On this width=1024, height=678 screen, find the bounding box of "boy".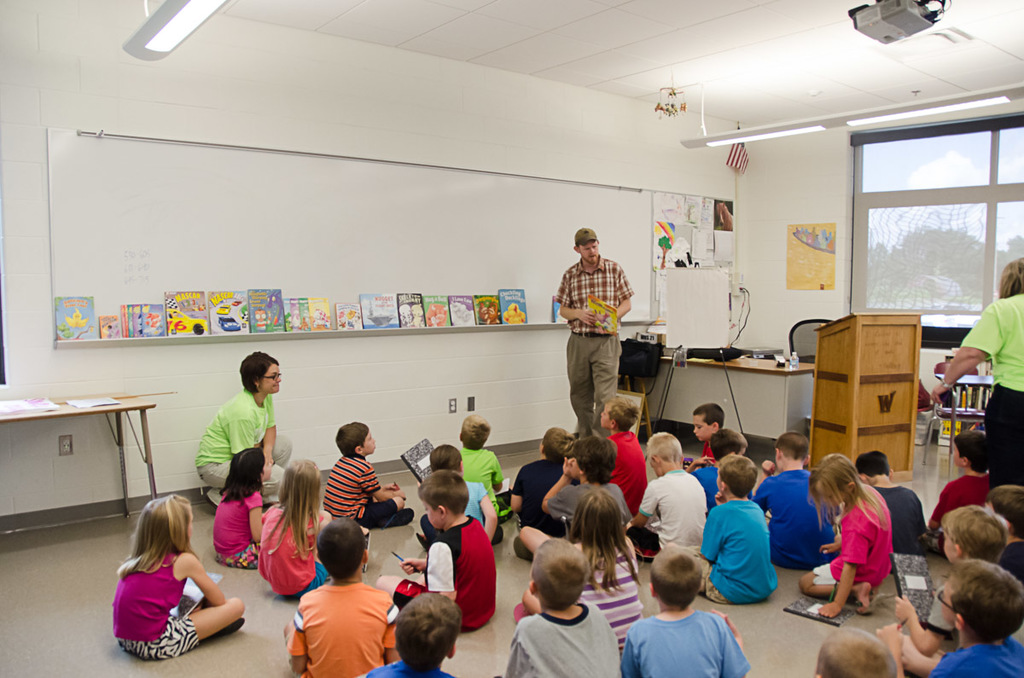
Bounding box: x1=280 y1=513 x2=401 y2=677.
